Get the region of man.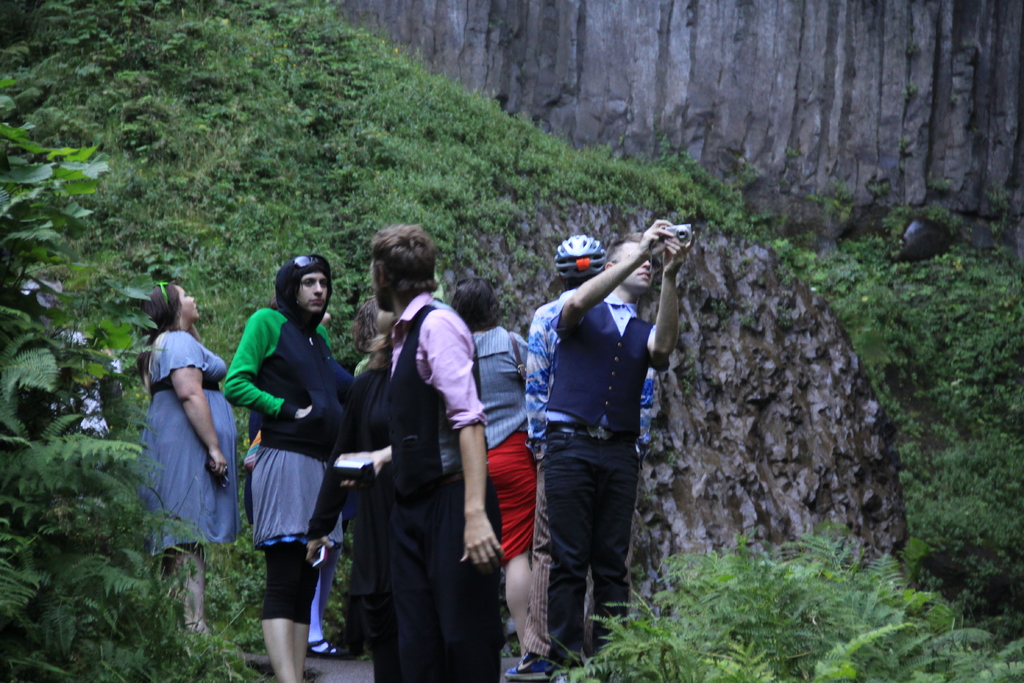
504/231/664/682.
